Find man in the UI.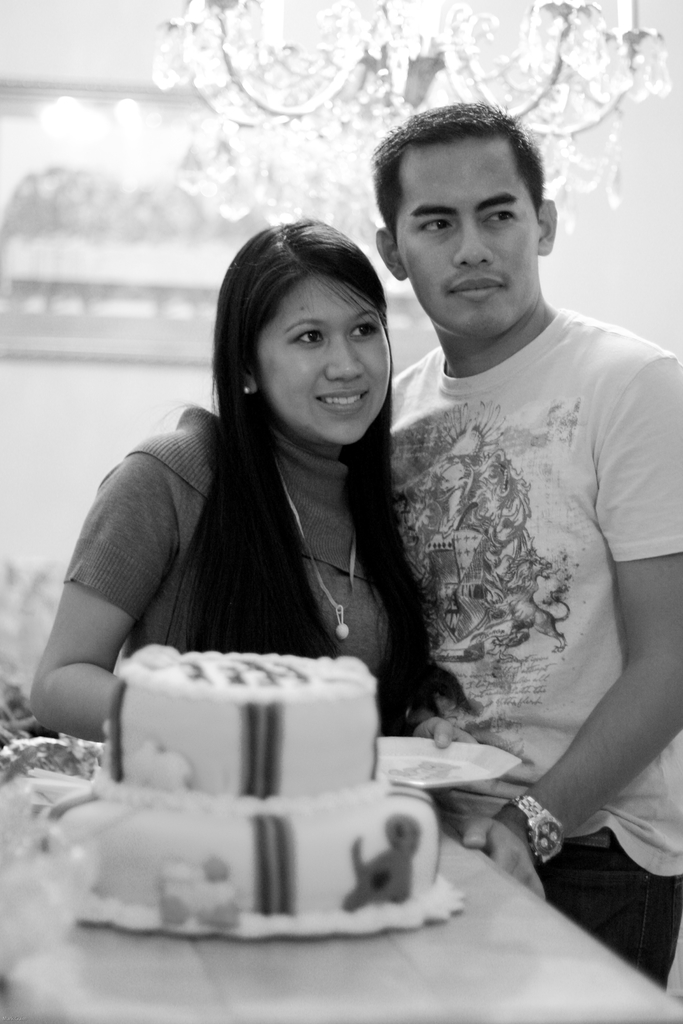
UI element at <region>338, 61, 676, 943</region>.
